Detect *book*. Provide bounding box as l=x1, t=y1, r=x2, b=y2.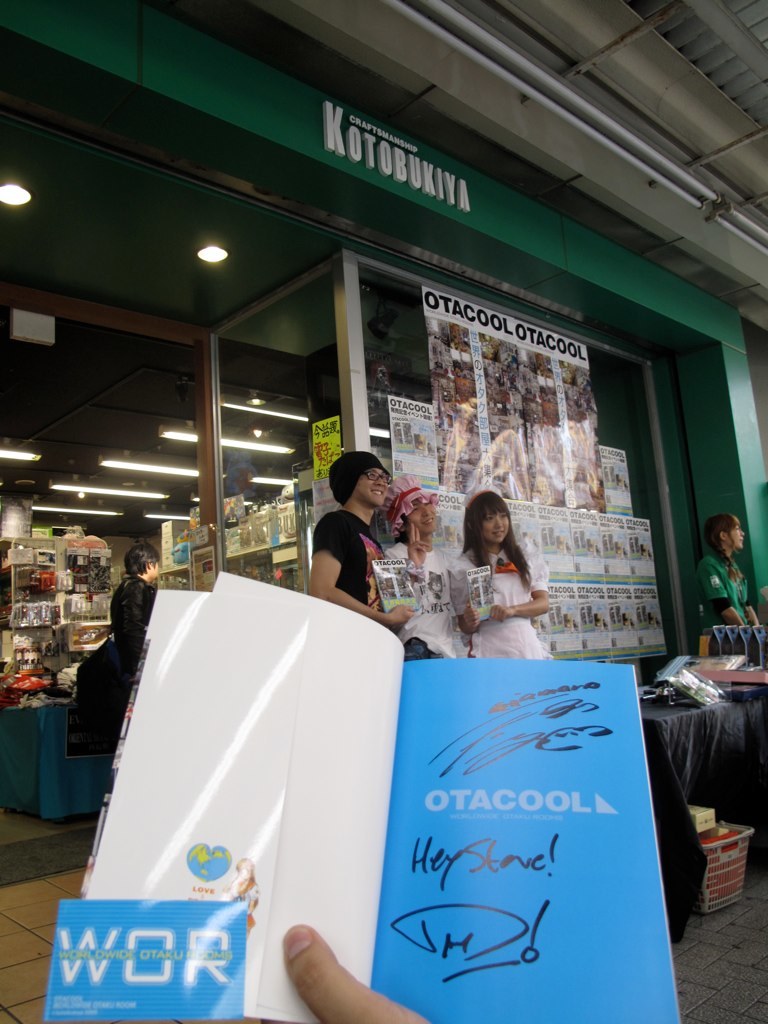
l=470, t=568, r=493, b=628.
